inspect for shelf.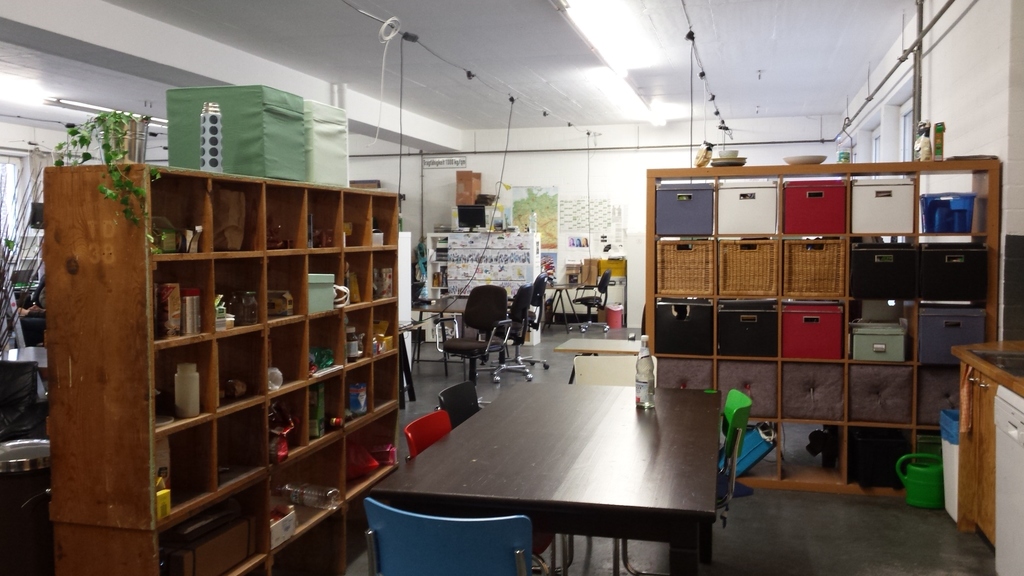
Inspection: pyautogui.locateOnScreen(644, 164, 1004, 511).
